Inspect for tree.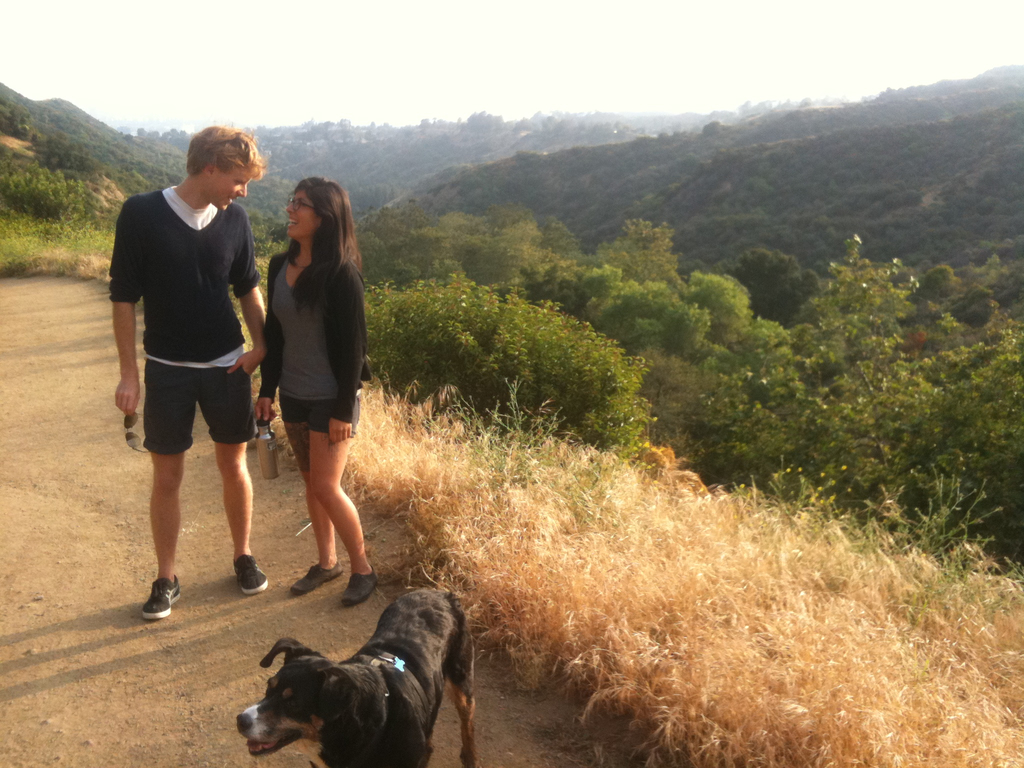
Inspection: [left=36, top=130, right=97, bottom=172].
